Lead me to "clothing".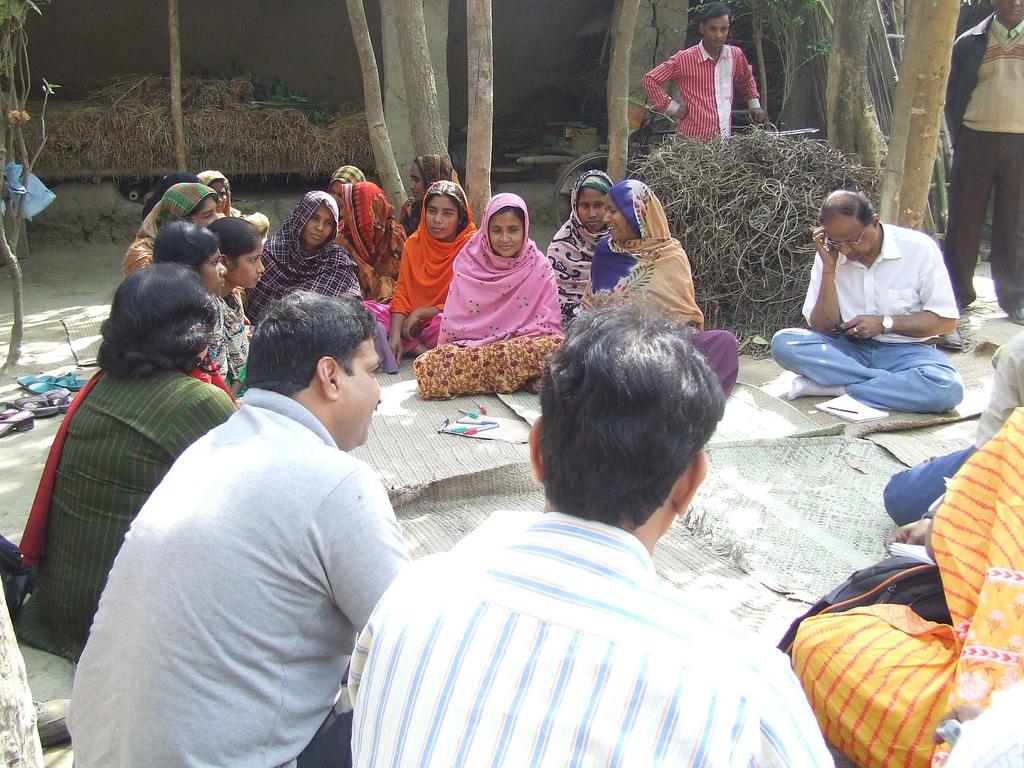
Lead to locate(13, 359, 245, 667).
